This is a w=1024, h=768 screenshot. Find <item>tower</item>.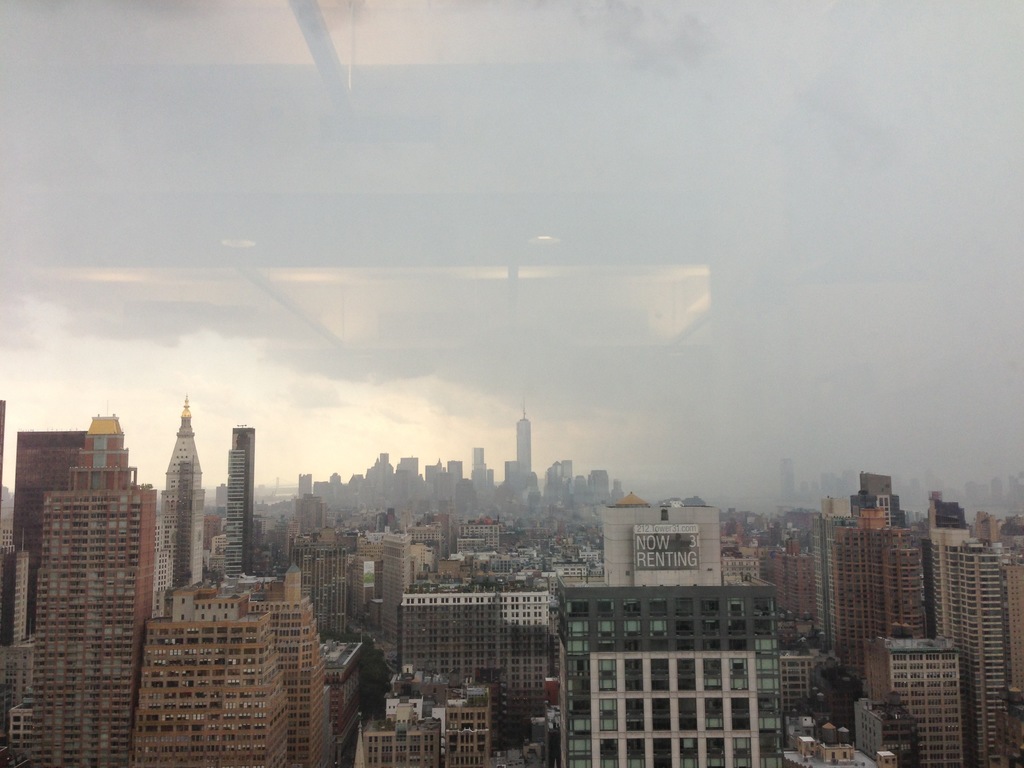
Bounding box: [157, 401, 205, 626].
